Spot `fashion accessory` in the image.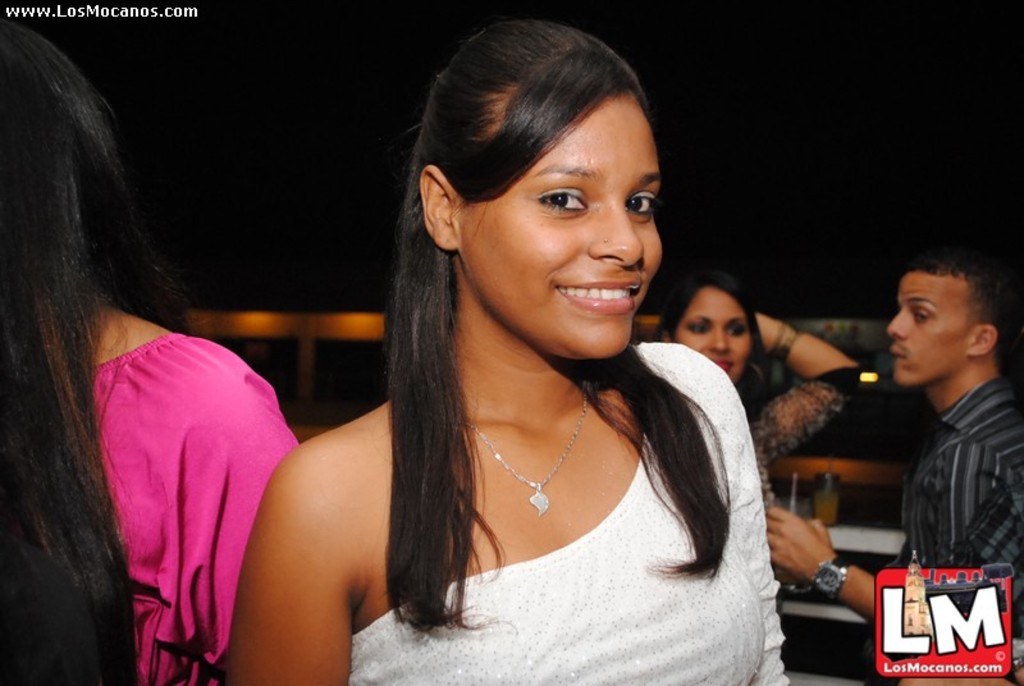
`fashion accessory` found at l=458, t=393, r=590, b=516.
